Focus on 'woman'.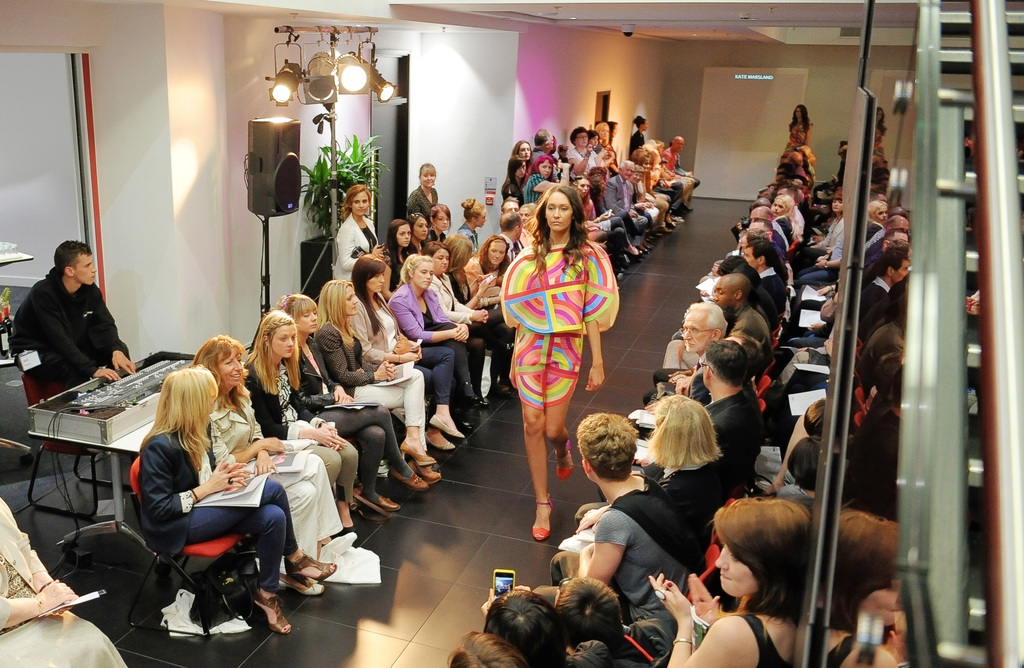
Focused at 273:286:436:504.
